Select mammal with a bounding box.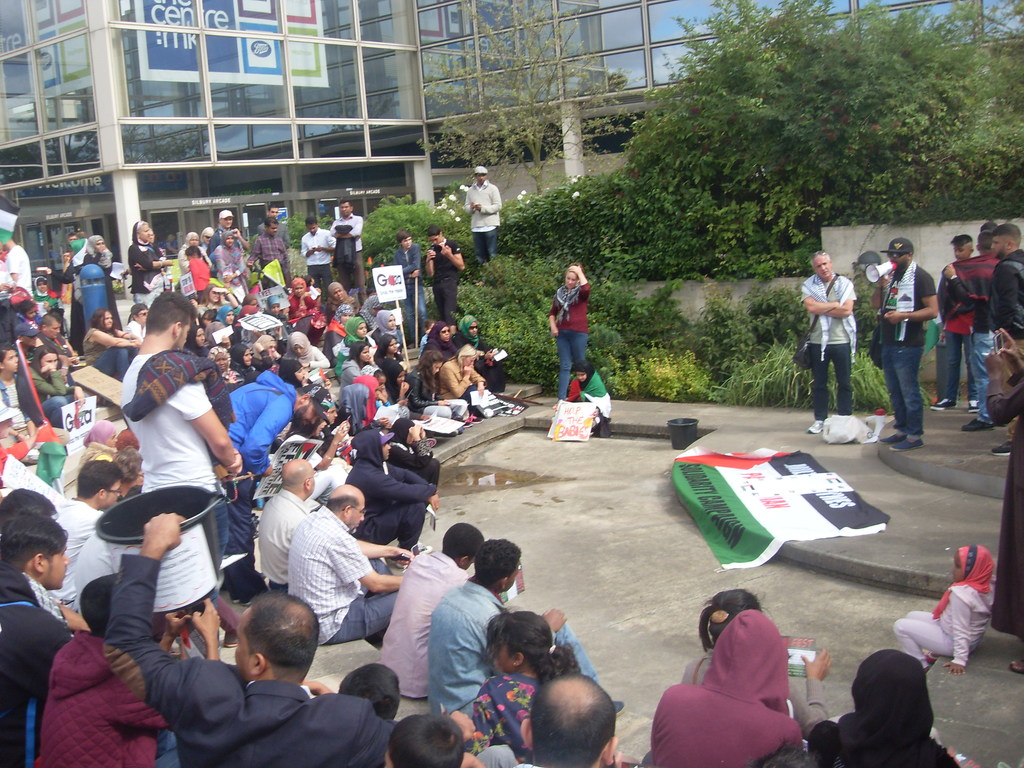
detection(895, 542, 996, 665).
